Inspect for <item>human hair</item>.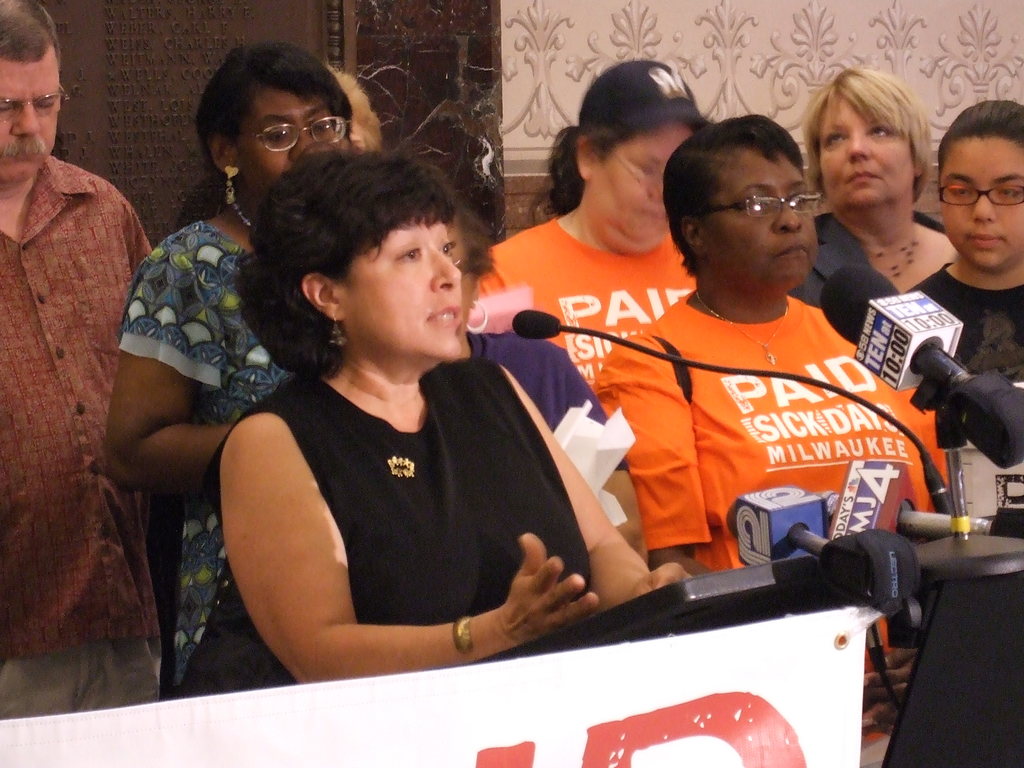
Inspection: <bbox>812, 65, 935, 200</bbox>.
